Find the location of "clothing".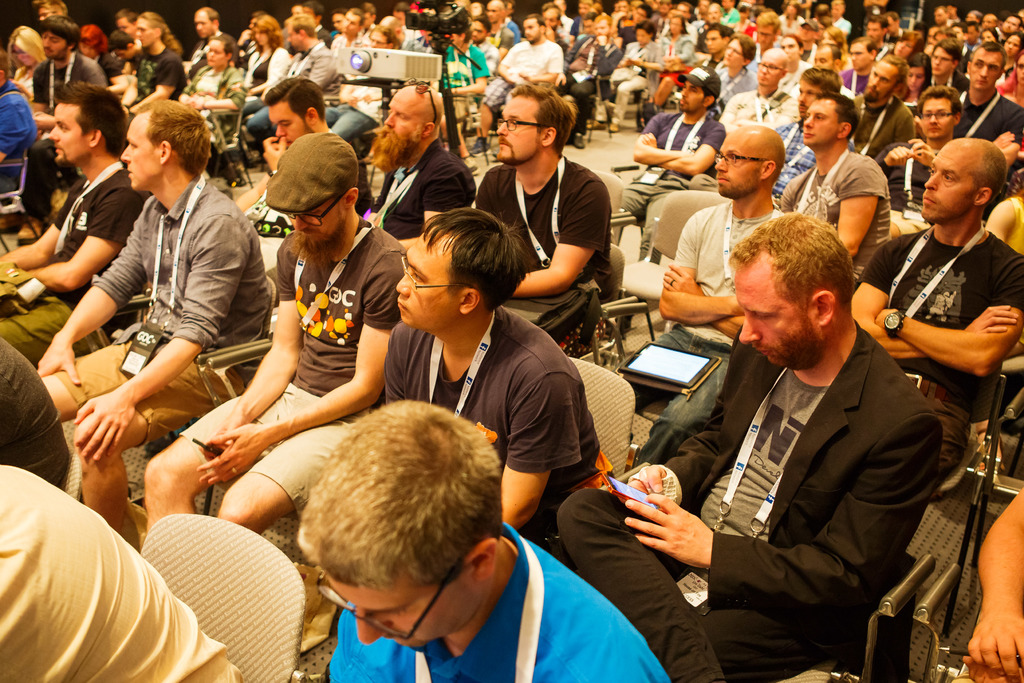
Location: <region>492, 29, 510, 47</region>.
